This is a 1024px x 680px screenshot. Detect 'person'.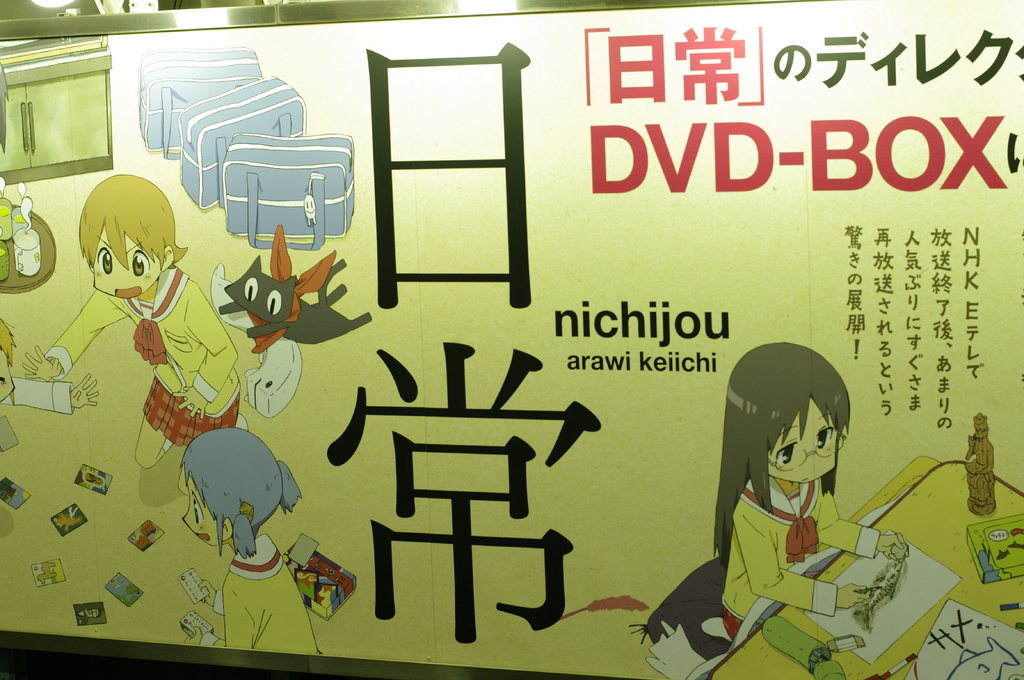
[25, 171, 252, 471].
